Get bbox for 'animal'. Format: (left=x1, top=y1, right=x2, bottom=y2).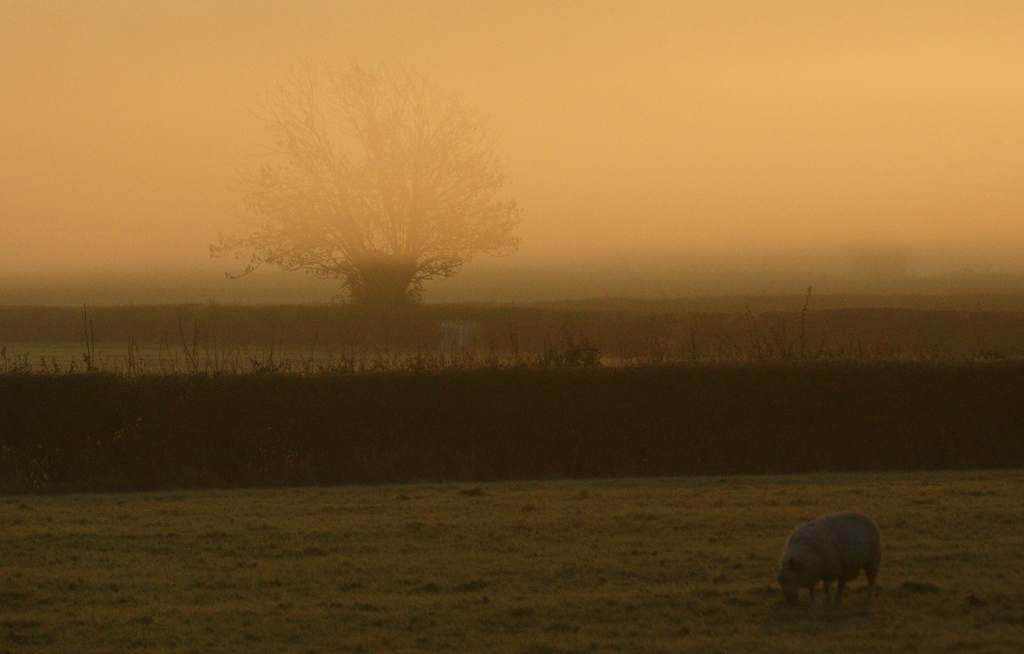
(left=774, top=510, right=881, bottom=620).
